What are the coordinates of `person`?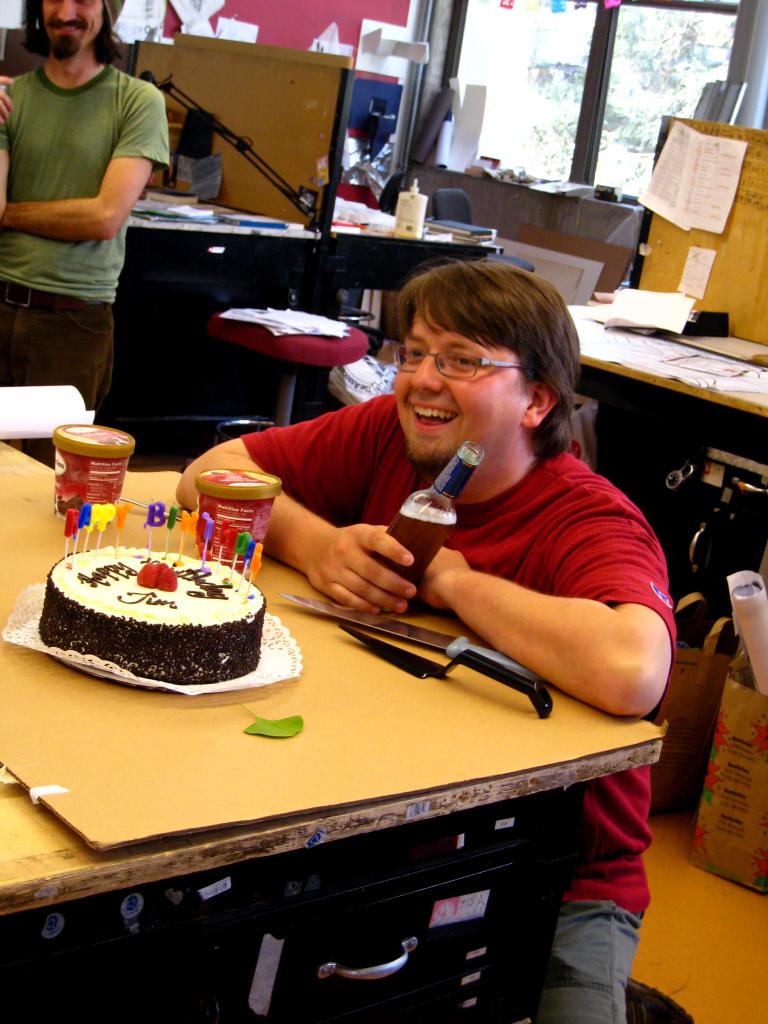
detection(8, 0, 192, 431).
